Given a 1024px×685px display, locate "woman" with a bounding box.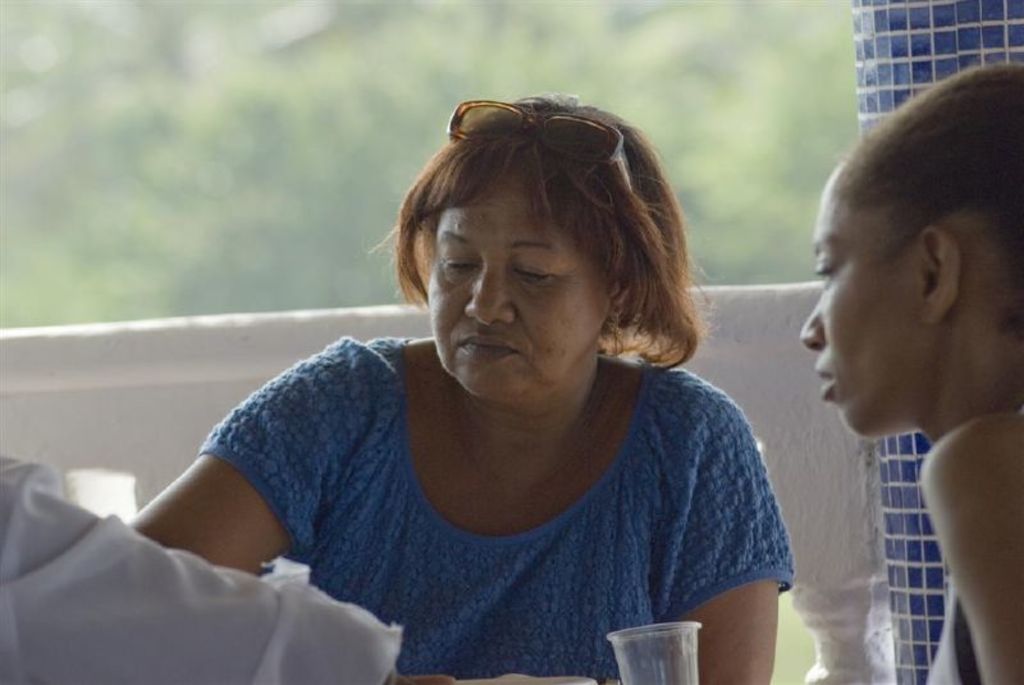
Located: {"left": 109, "top": 90, "right": 797, "bottom": 670}.
